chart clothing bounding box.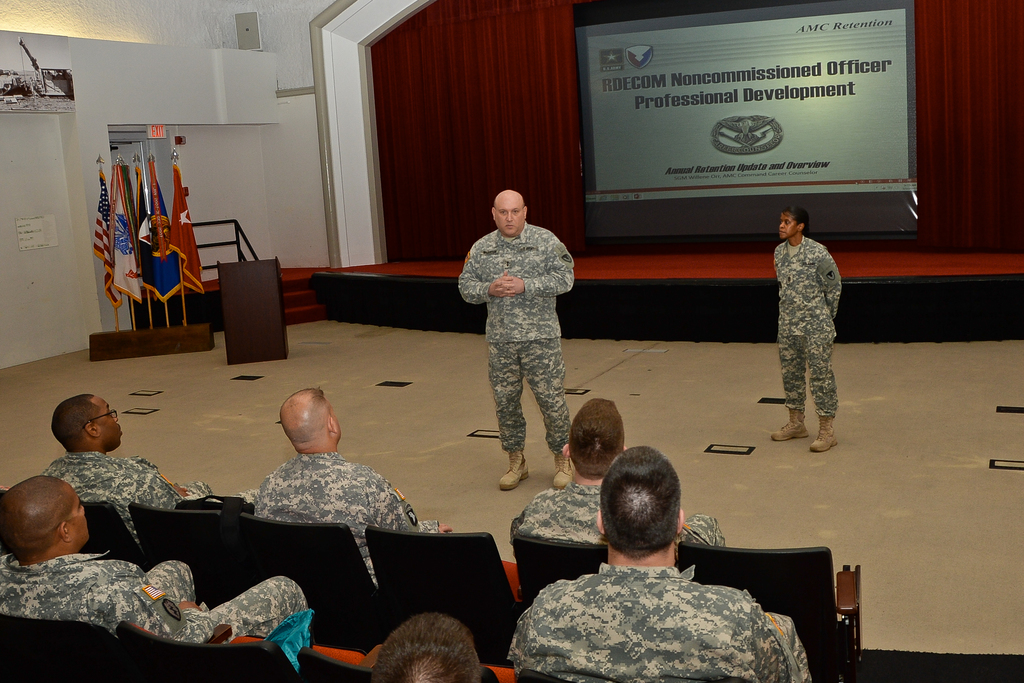
Charted: {"left": 466, "top": 191, "right": 582, "bottom": 467}.
